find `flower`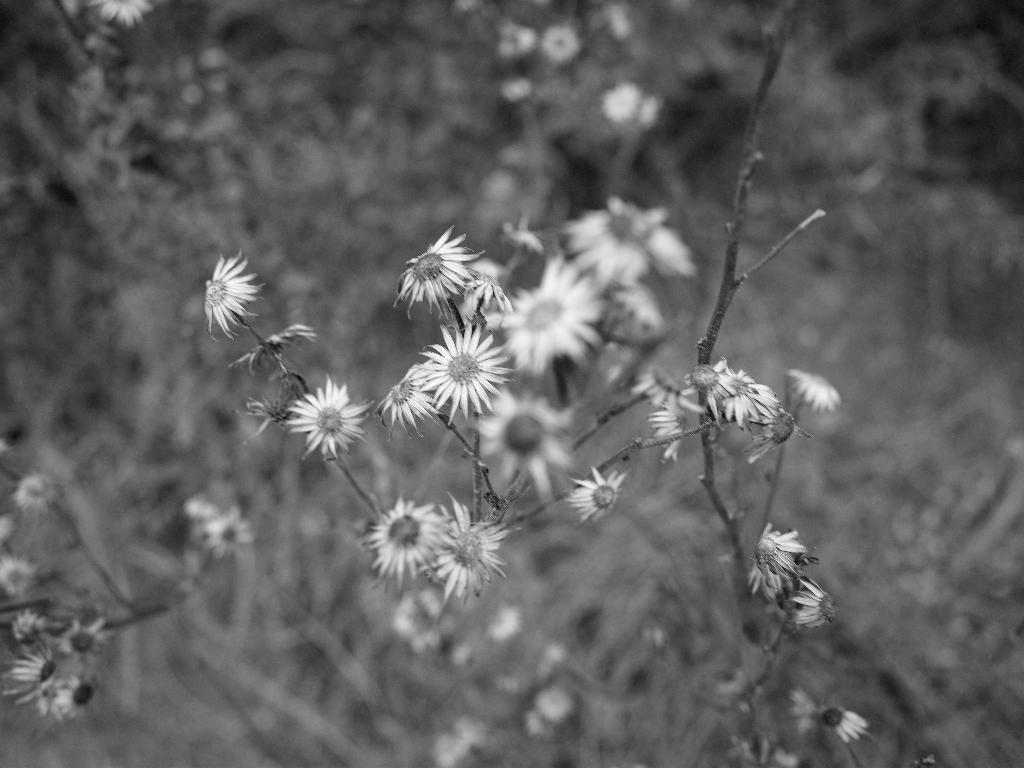
787,576,838,630
